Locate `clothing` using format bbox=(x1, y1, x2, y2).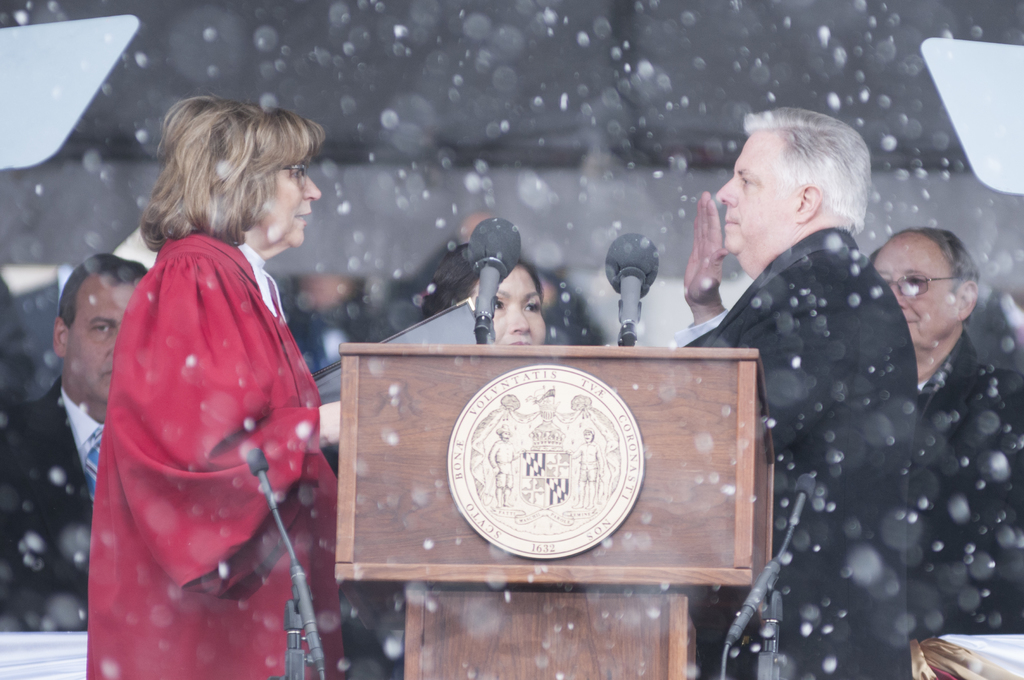
bbox=(910, 330, 1023, 642).
